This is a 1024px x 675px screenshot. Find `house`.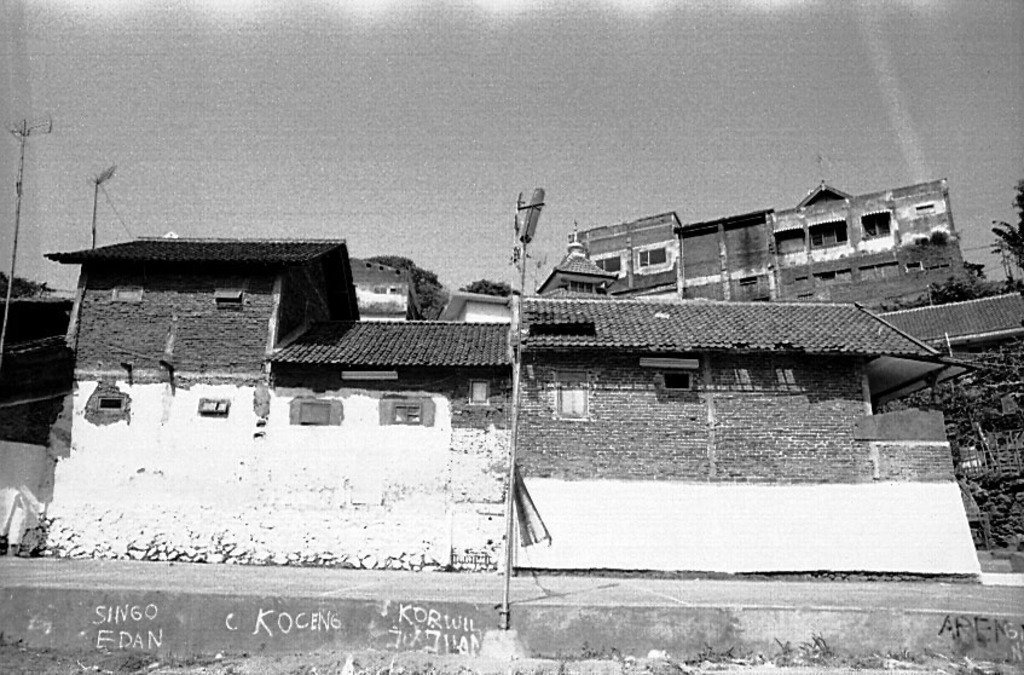
Bounding box: {"x1": 37, "y1": 229, "x2": 517, "y2": 573}.
